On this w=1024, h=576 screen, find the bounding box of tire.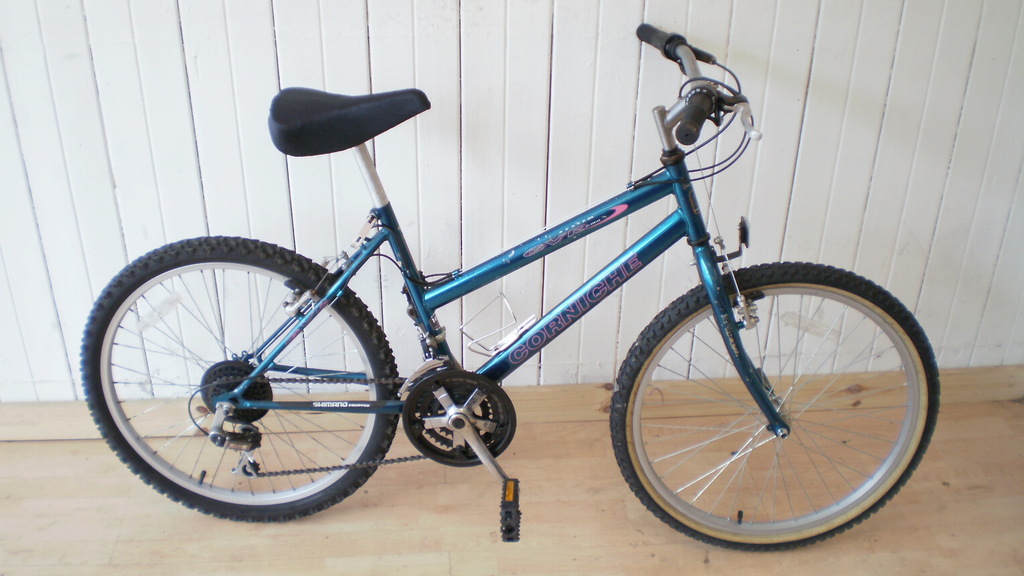
Bounding box: bbox=(82, 234, 401, 522).
